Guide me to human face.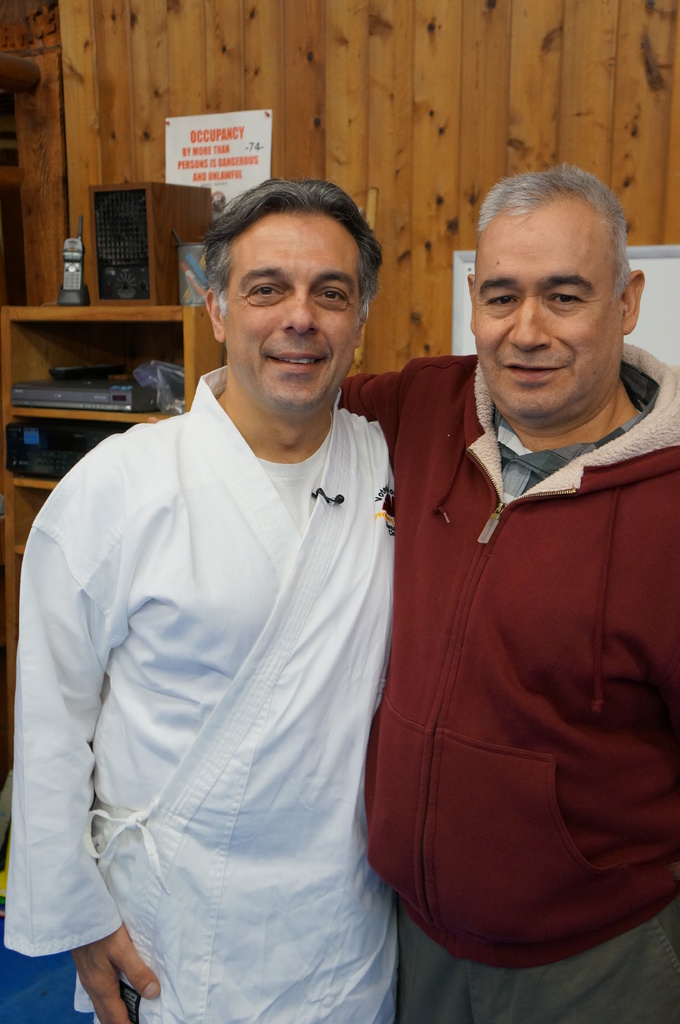
Guidance: 225:211:356:421.
